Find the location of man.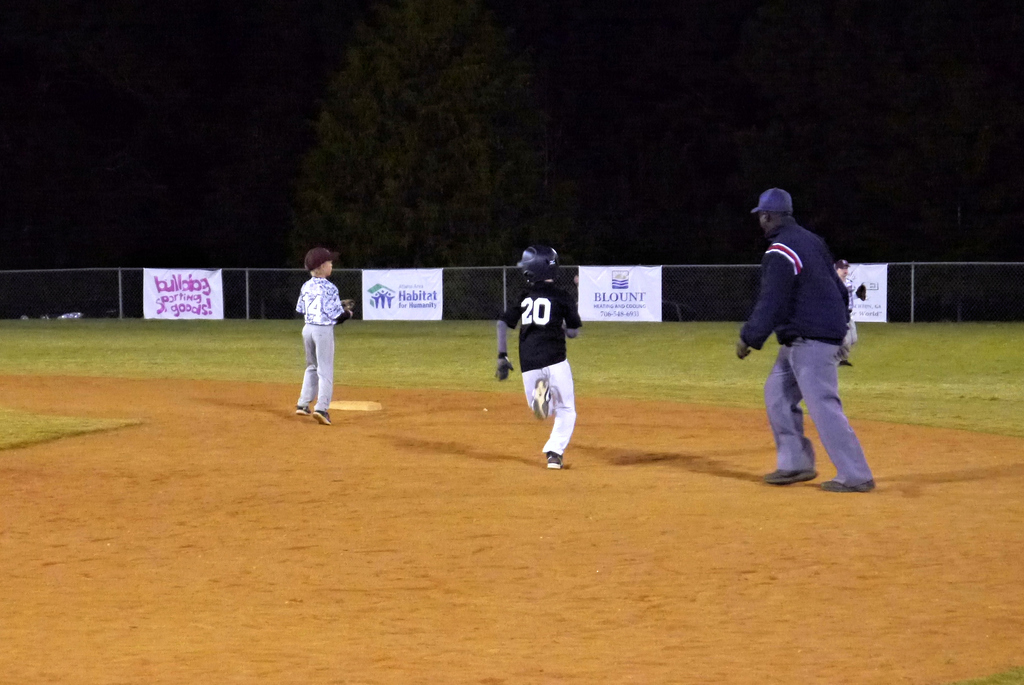
Location: crop(738, 189, 878, 500).
